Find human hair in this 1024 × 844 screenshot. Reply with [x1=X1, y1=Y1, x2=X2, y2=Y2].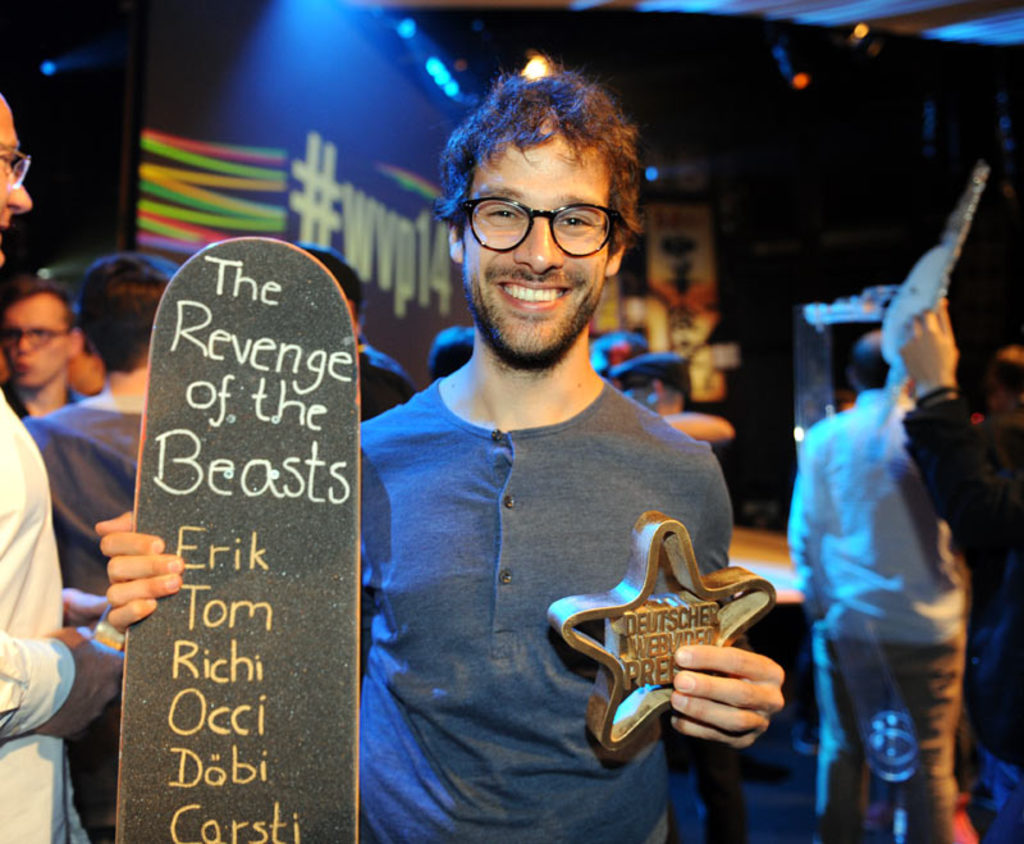
[x1=306, y1=242, x2=369, y2=345].
